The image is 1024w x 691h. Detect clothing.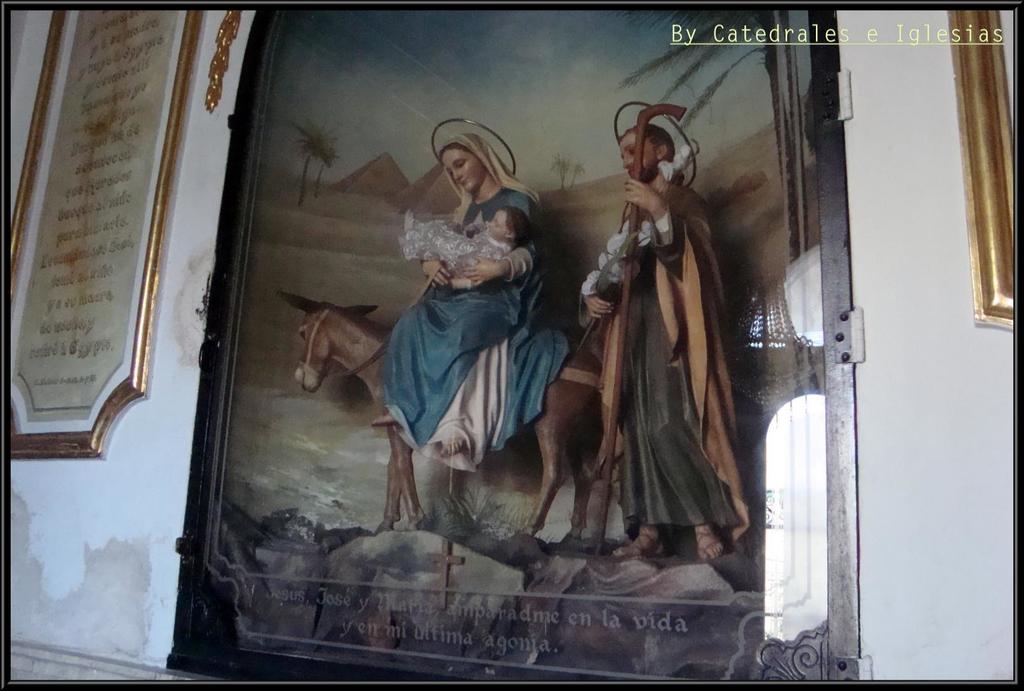
Detection: x1=564 y1=174 x2=751 y2=539.
